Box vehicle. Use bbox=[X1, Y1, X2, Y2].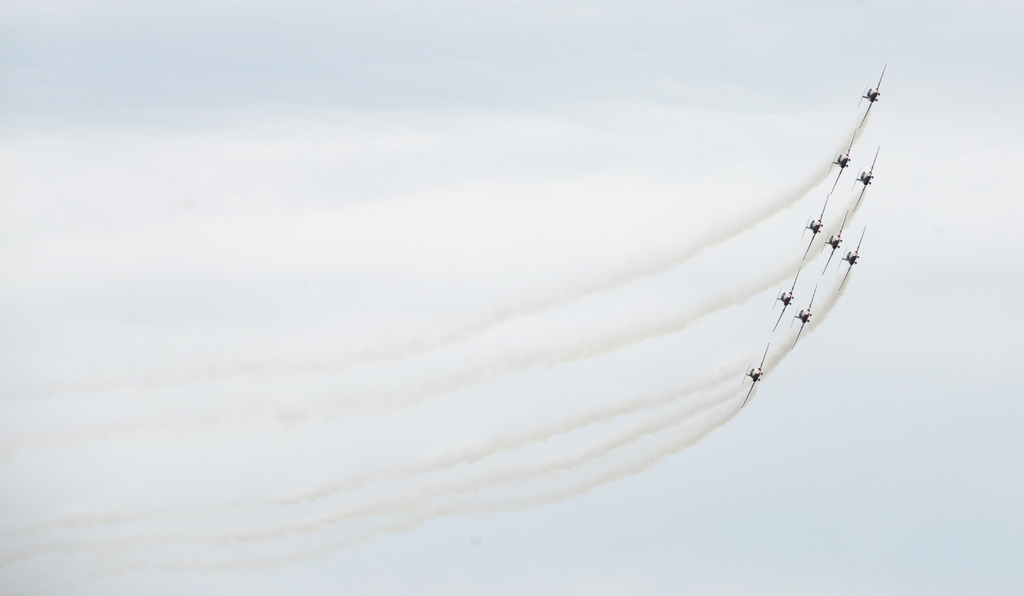
bbox=[860, 63, 889, 131].
